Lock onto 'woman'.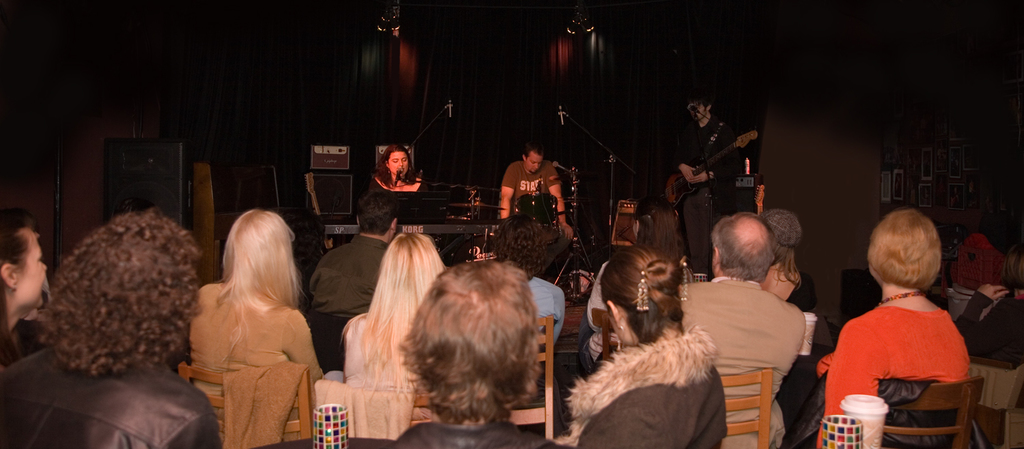
Locked: (956,246,1023,364).
